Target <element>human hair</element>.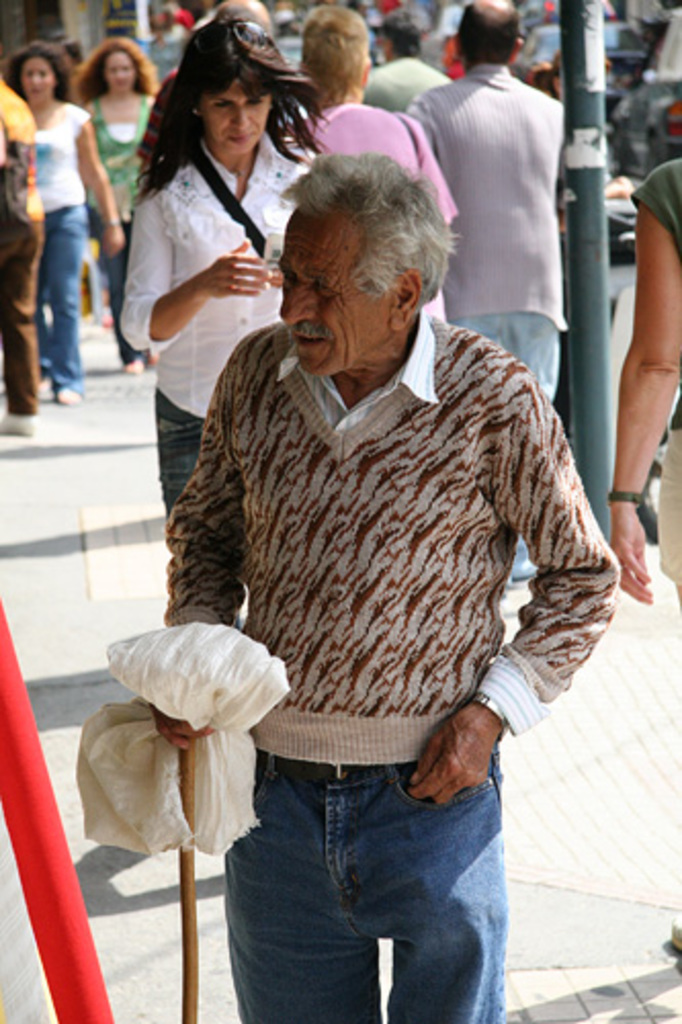
Target region: detection(299, 4, 369, 90).
